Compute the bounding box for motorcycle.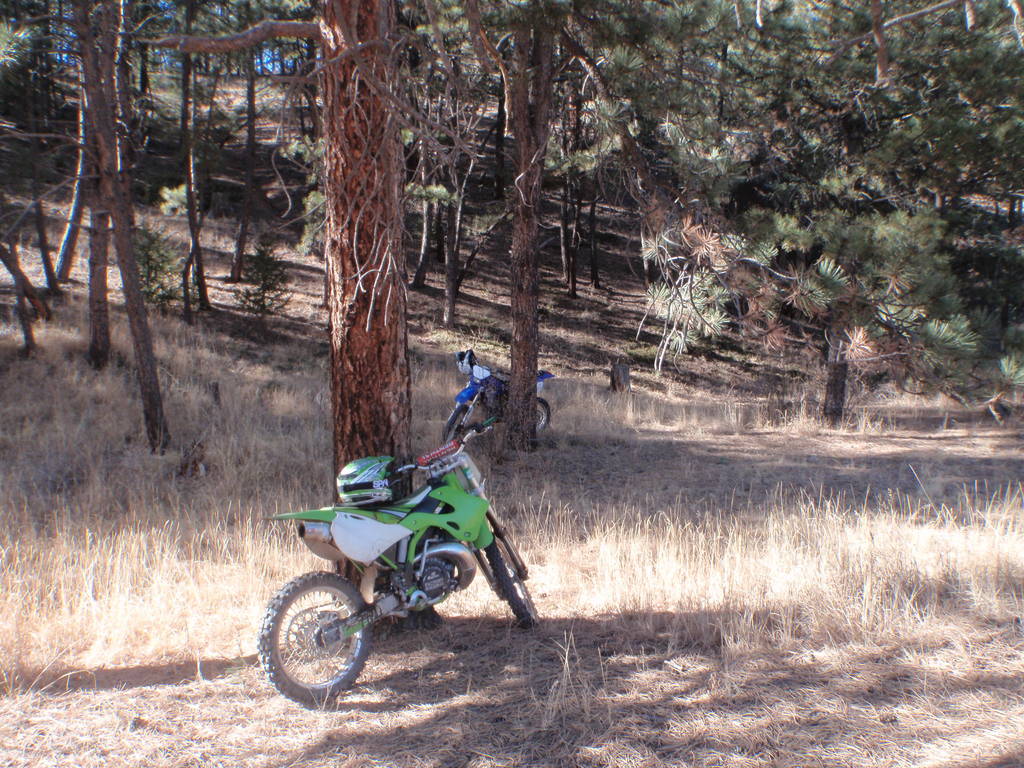
x1=250 y1=430 x2=540 y2=710.
